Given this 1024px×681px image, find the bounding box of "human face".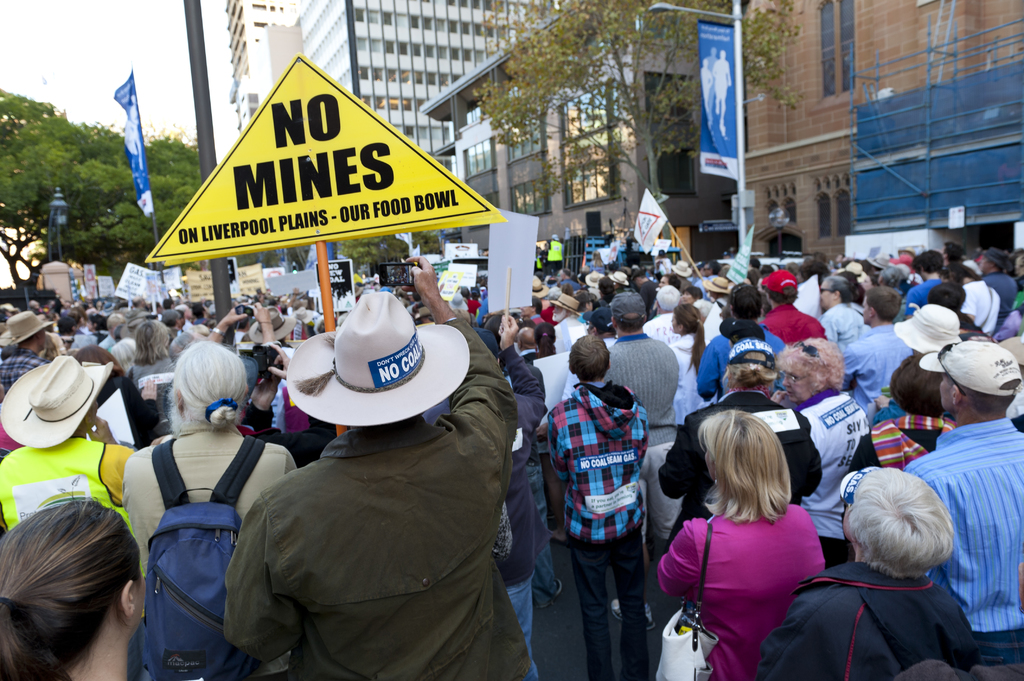
[781, 367, 813, 398].
